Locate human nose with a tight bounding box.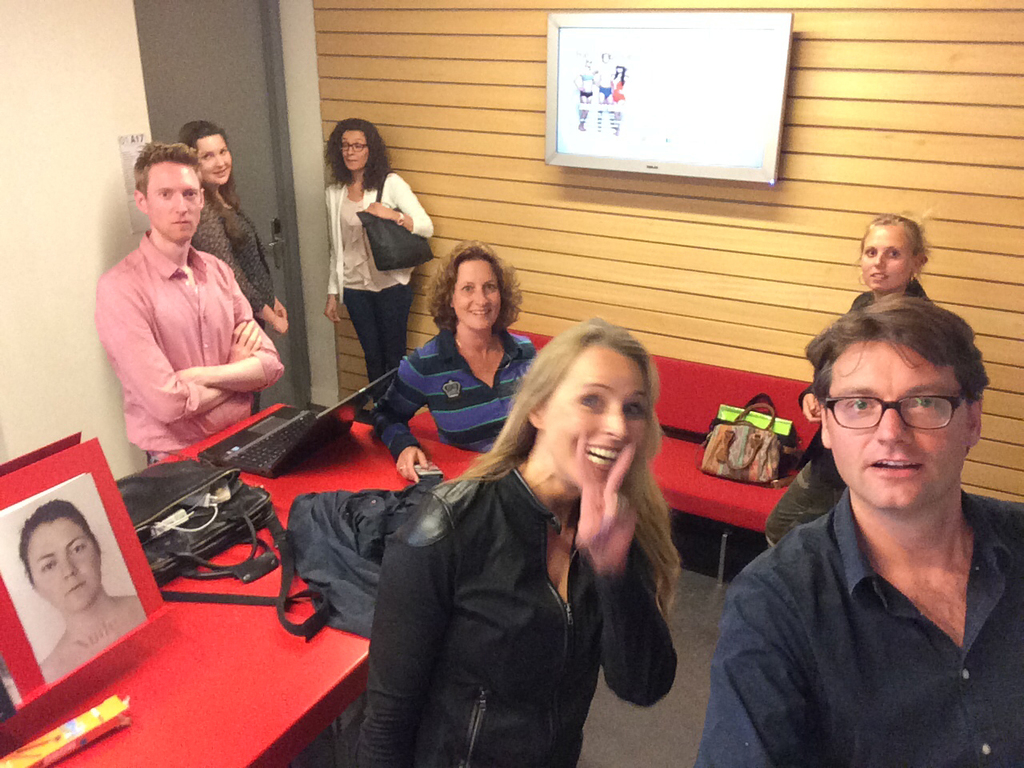
{"left": 177, "top": 194, "right": 187, "bottom": 215}.
